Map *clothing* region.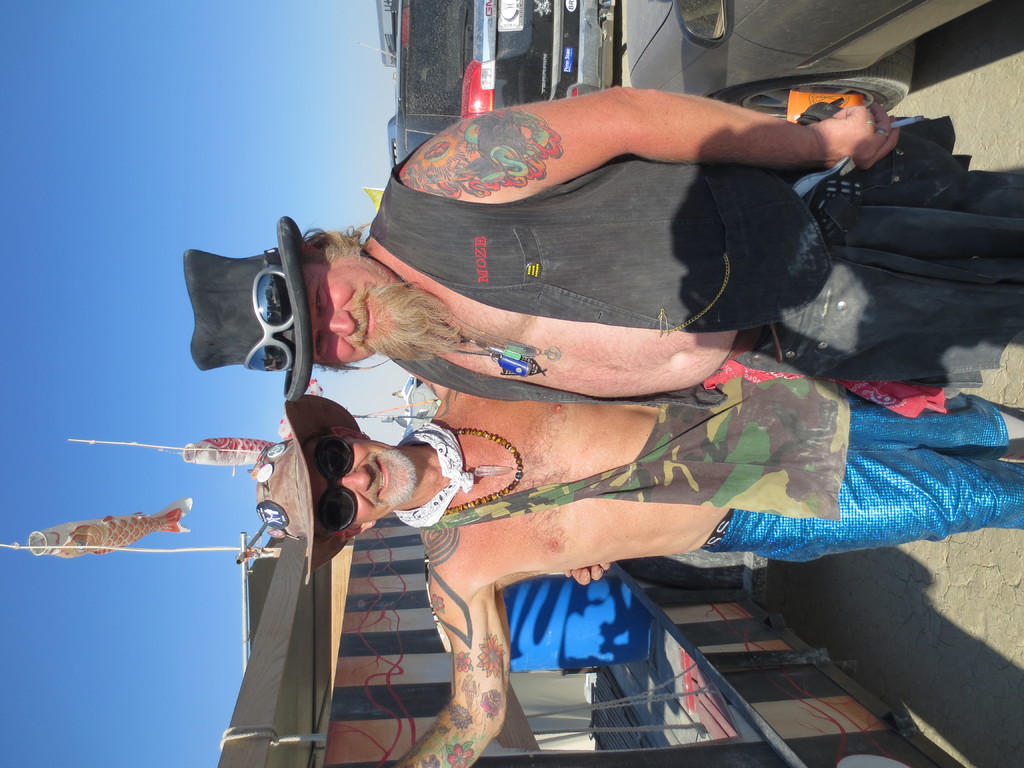
Mapped to BBox(701, 388, 1023, 563).
